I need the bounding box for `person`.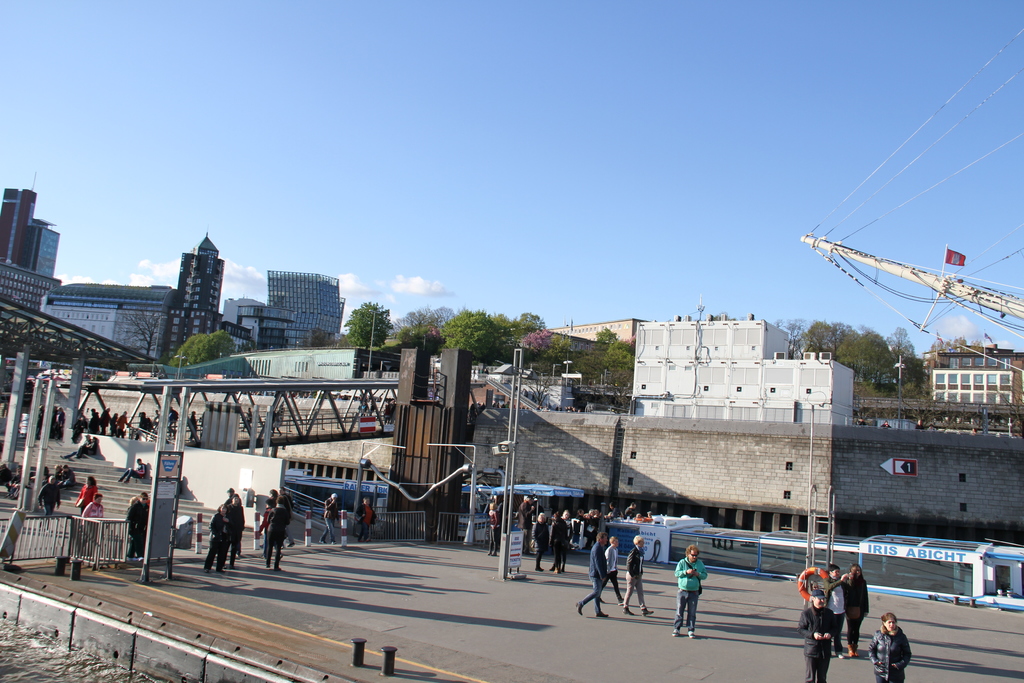
Here it is: (74, 472, 99, 518).
